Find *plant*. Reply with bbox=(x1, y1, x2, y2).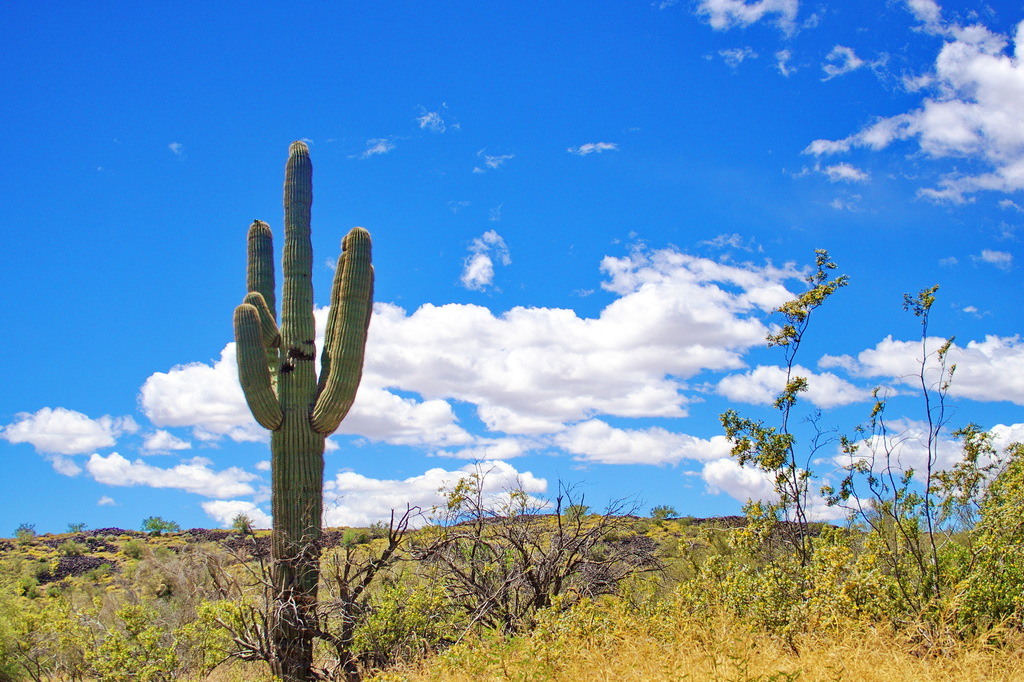
bbox=(934, 411, 1023, 635).
